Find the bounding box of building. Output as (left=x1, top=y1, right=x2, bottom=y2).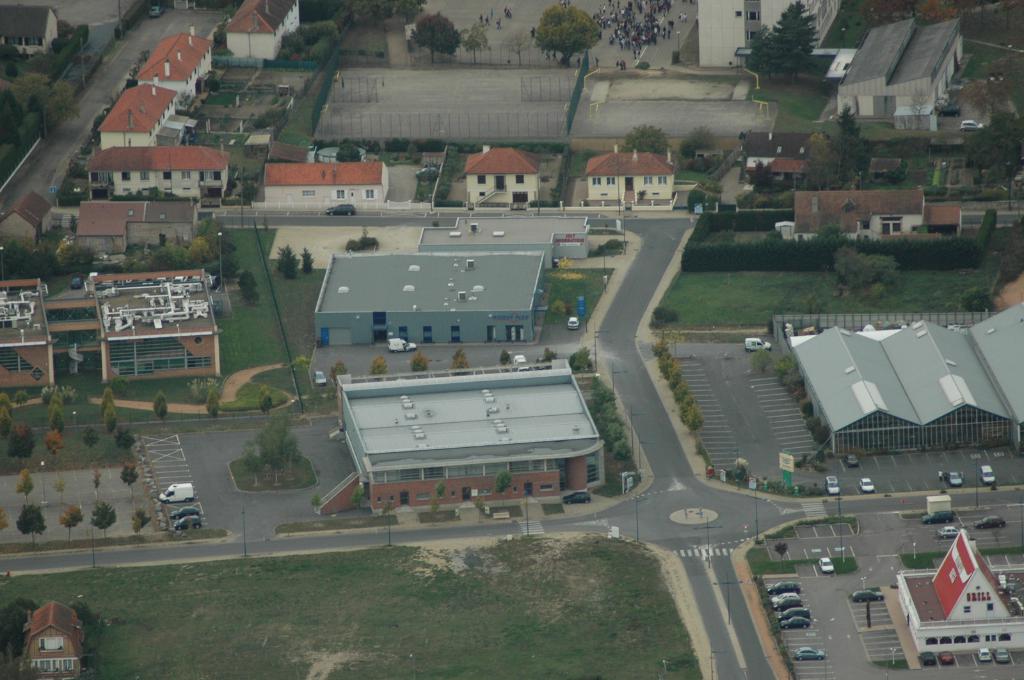
(left=220, top=0, right=303, bottom=60).
